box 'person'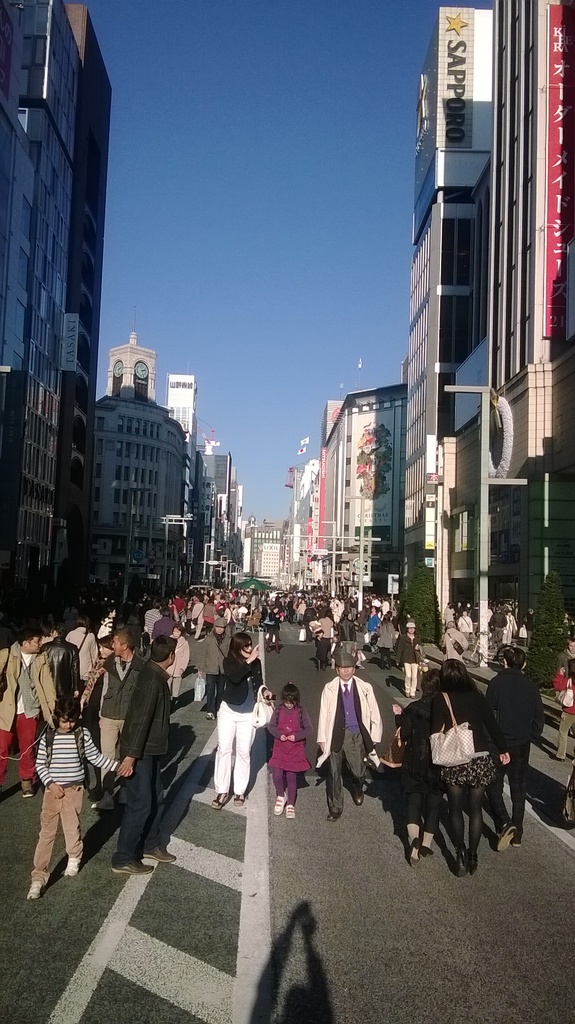
BBox(266, 680, 315, 832)
